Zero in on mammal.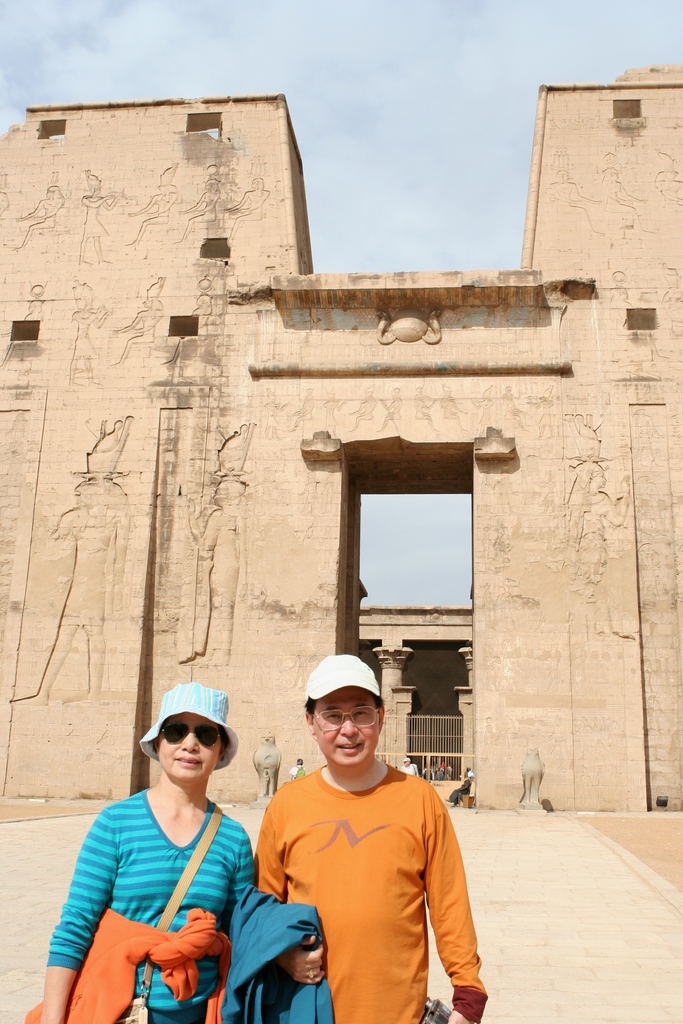
Zeroed in: {"left": 295, "top": 385, "right": 315, "bottom": 427}.
